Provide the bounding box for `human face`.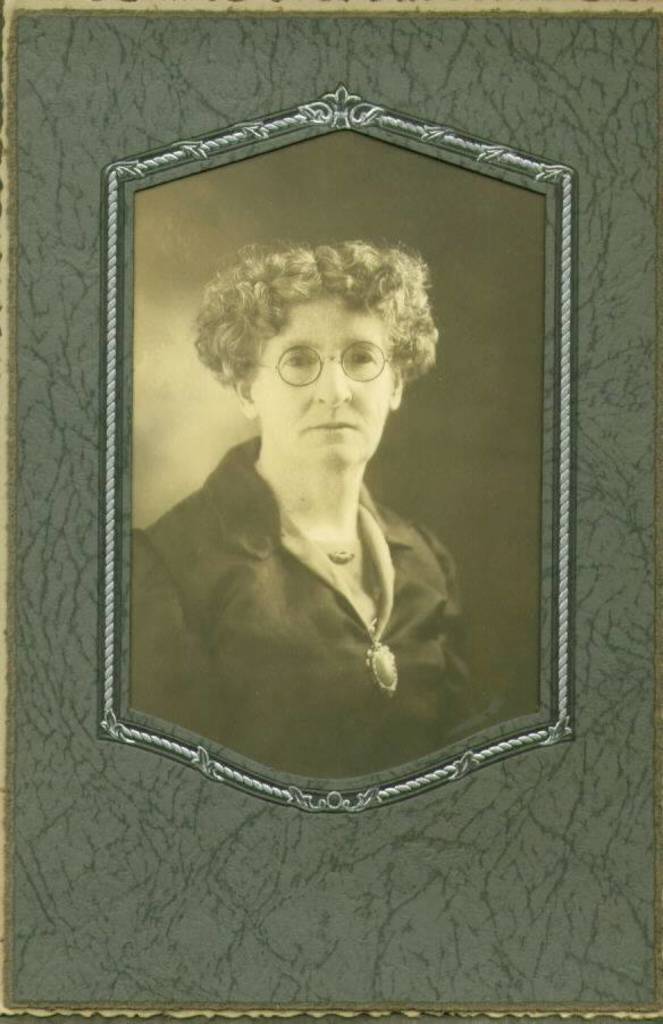
x1=253 y1=301 x2=396 y2=470.
